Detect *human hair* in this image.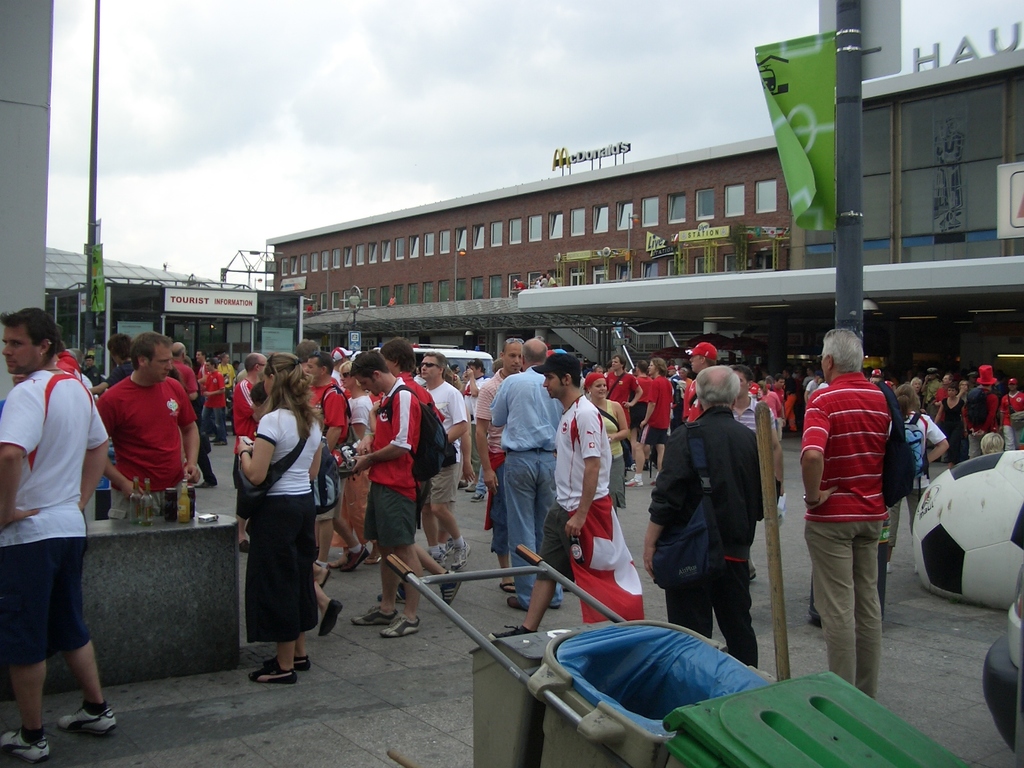
Detection: locate(894, 383, 920, 419).
